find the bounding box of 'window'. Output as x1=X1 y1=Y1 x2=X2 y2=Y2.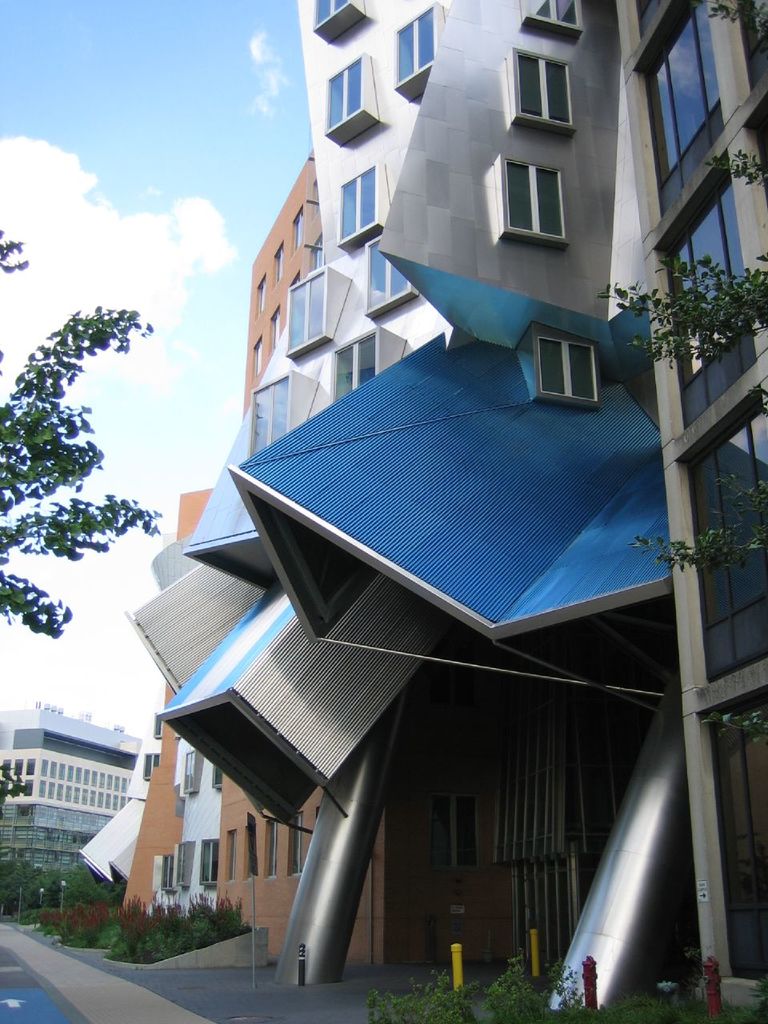
x1=182 y1=748 x2=205 y2=797.
